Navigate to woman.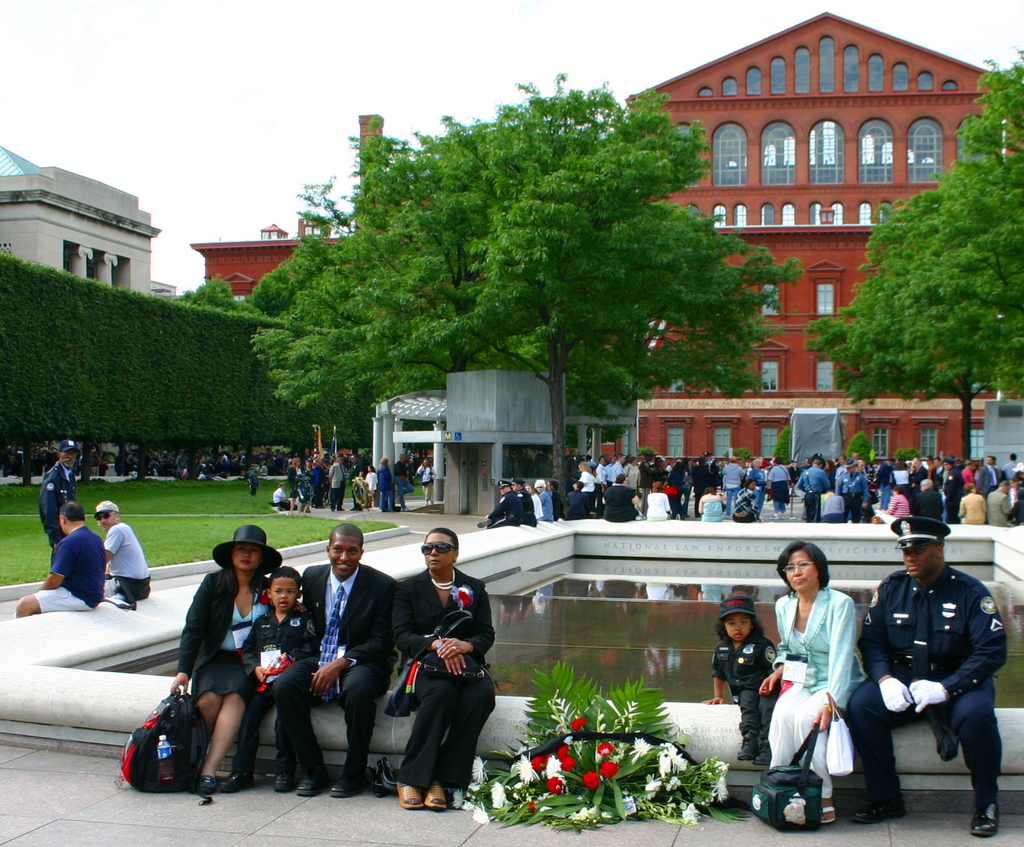
Navigation target: box=[385, 526, 502, 819].
